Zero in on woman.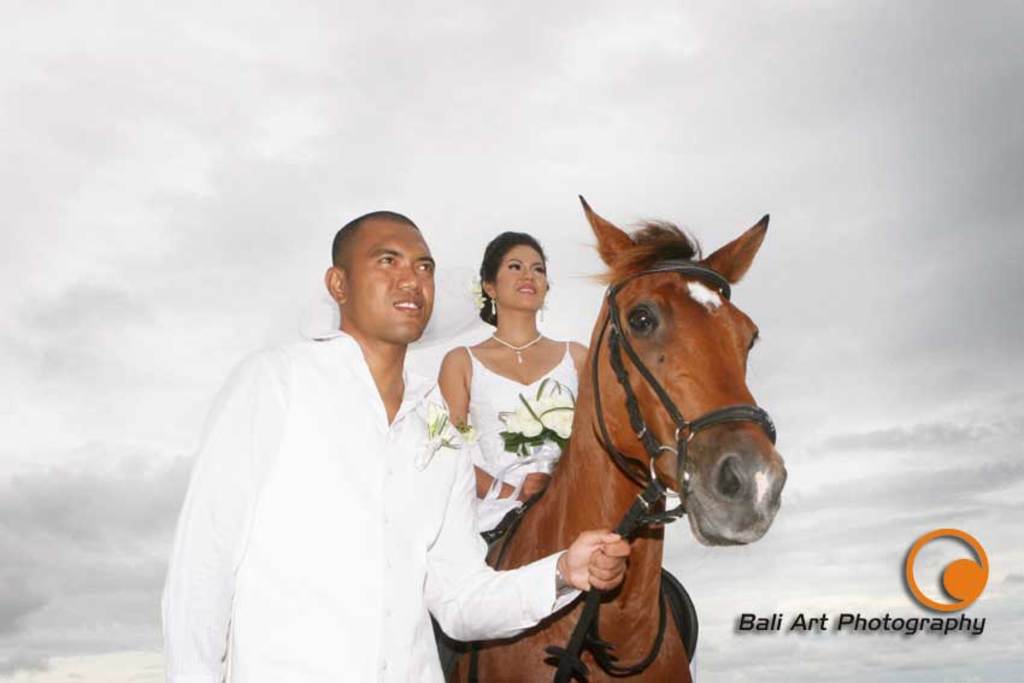
Zeroed in: (437, 224, 588, 535).
